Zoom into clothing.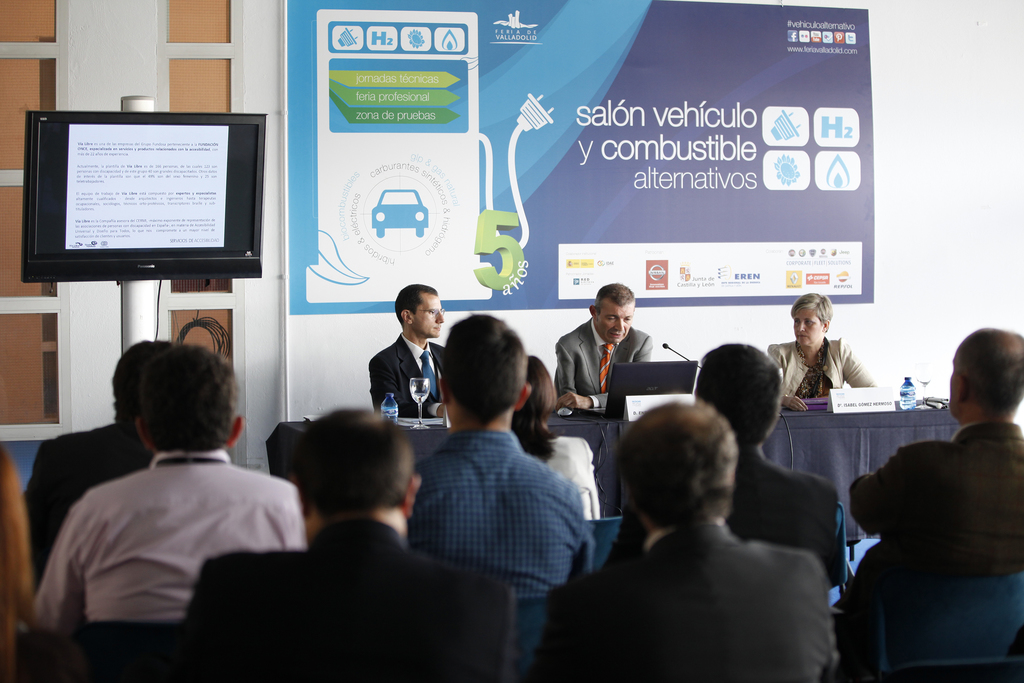
Zoom target: x1=155, y1=541, x2=522, y2=682.
